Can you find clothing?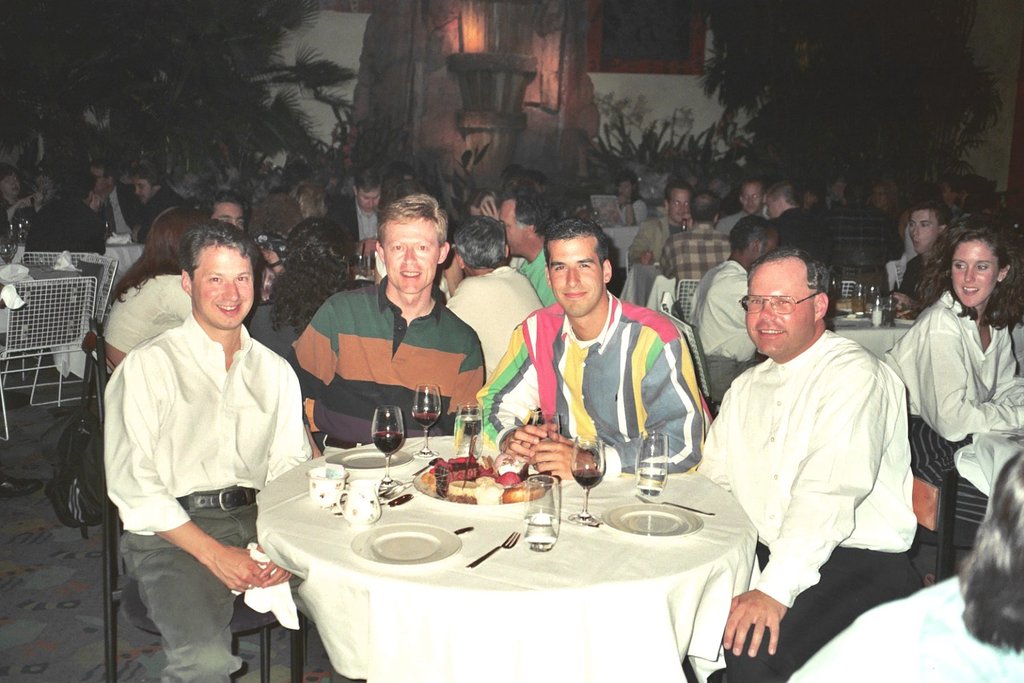
Yes, bounding box: x1=291 y1=275 x2=489 y2=458.
